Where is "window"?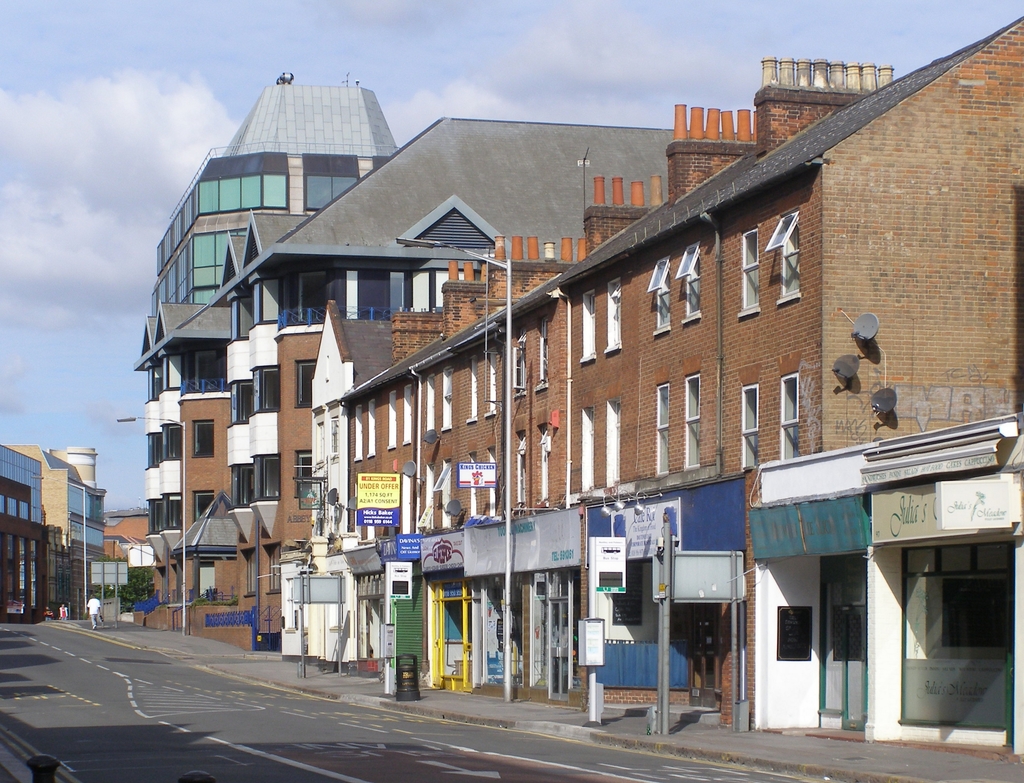
681,374,701,469.
